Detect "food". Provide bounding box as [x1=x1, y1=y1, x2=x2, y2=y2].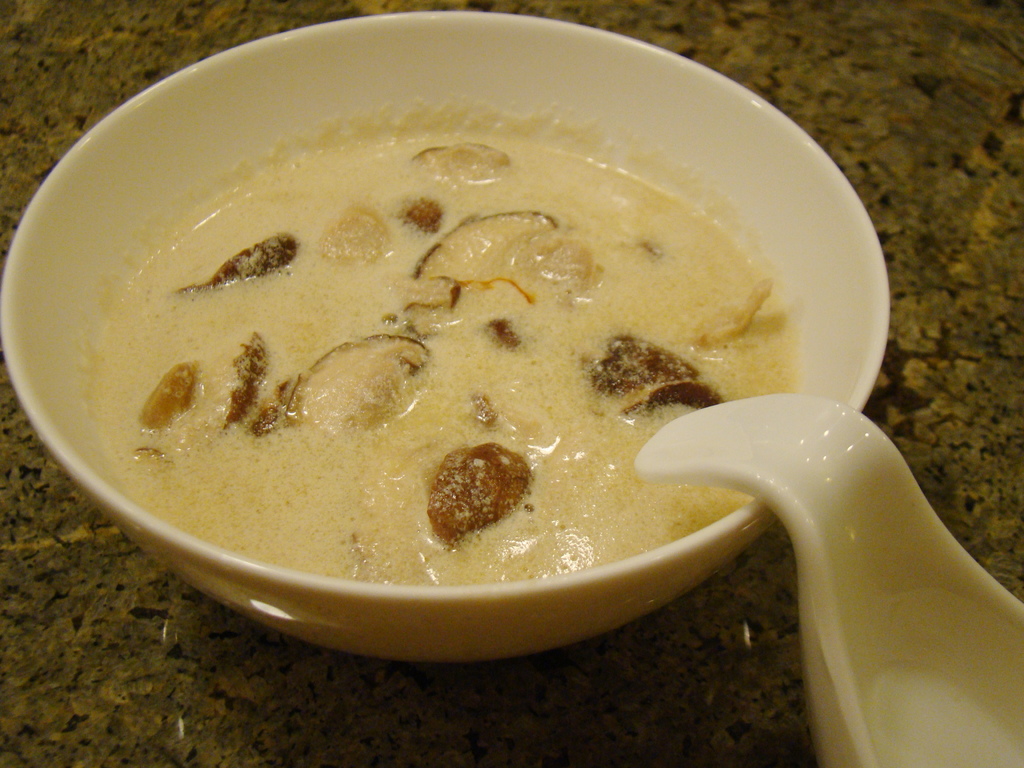
[x1=76, y1=128, x2=794, y2=593].
